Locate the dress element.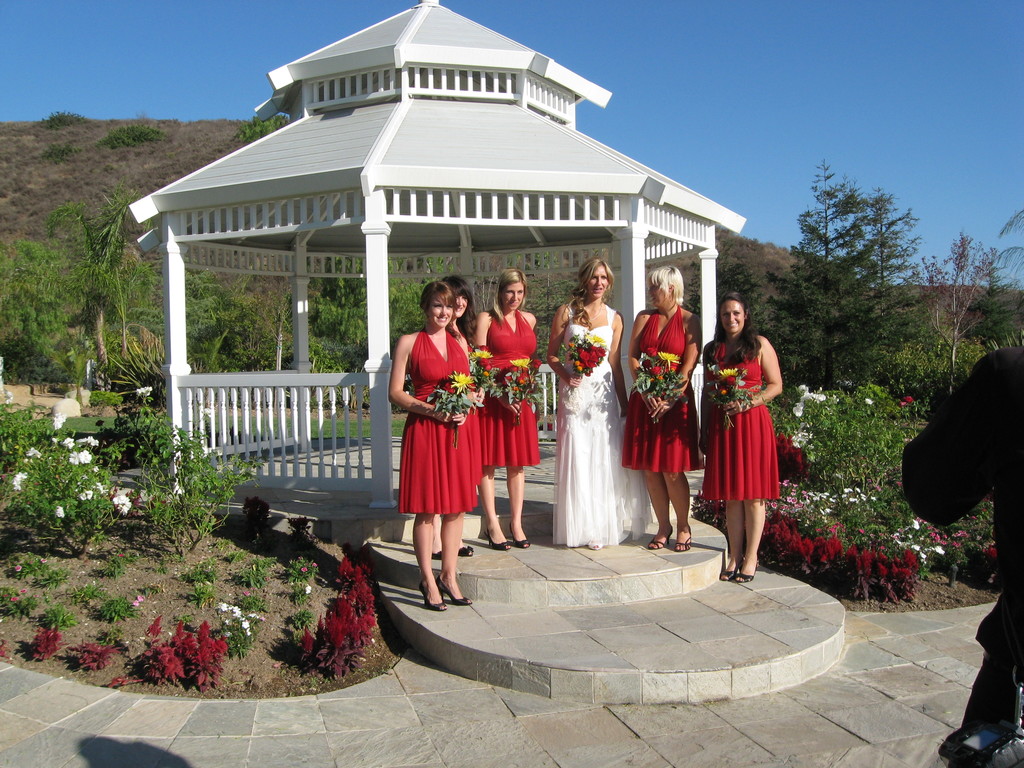
Element bbox: x1=483, y1=309, x2=541, y2=468.
